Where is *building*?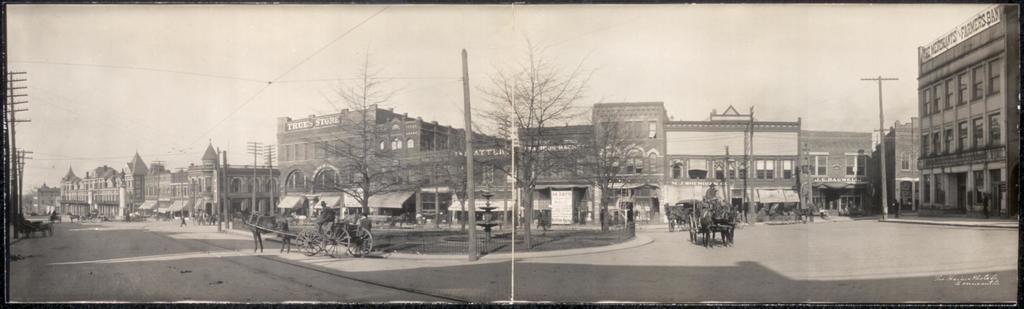
<region>664, 106, 804, 214</region>.
